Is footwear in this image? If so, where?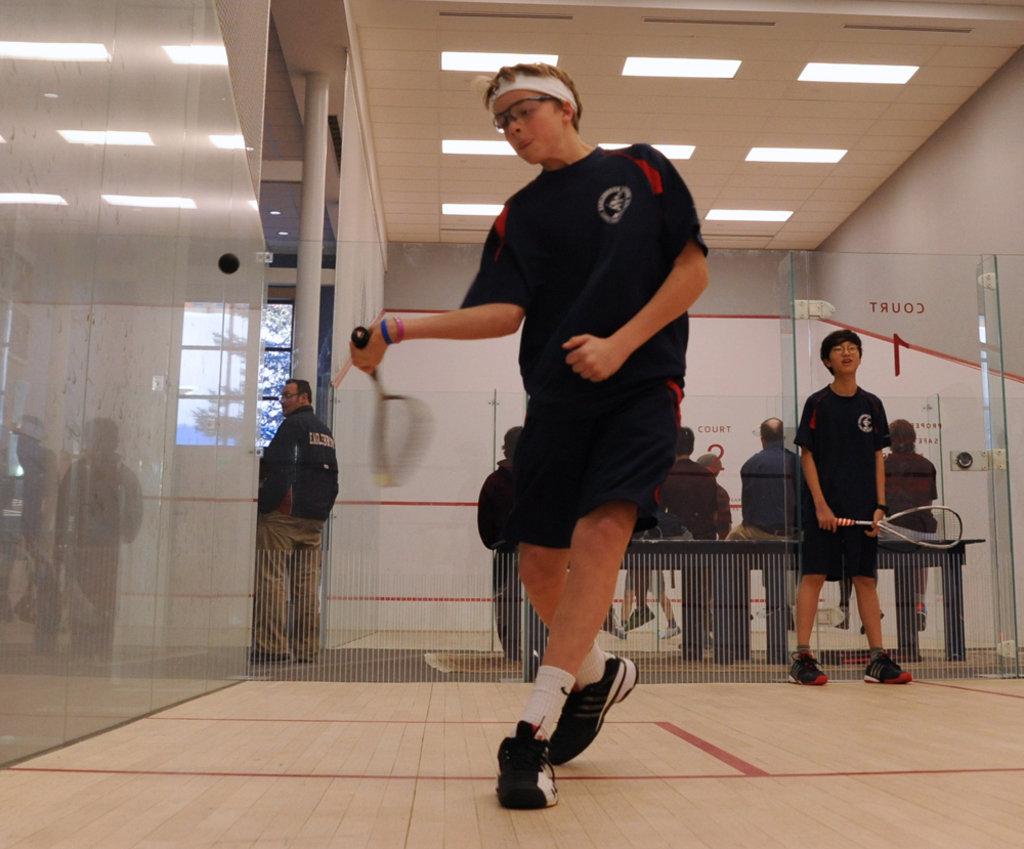
Yes, at 854,604,888,637.
